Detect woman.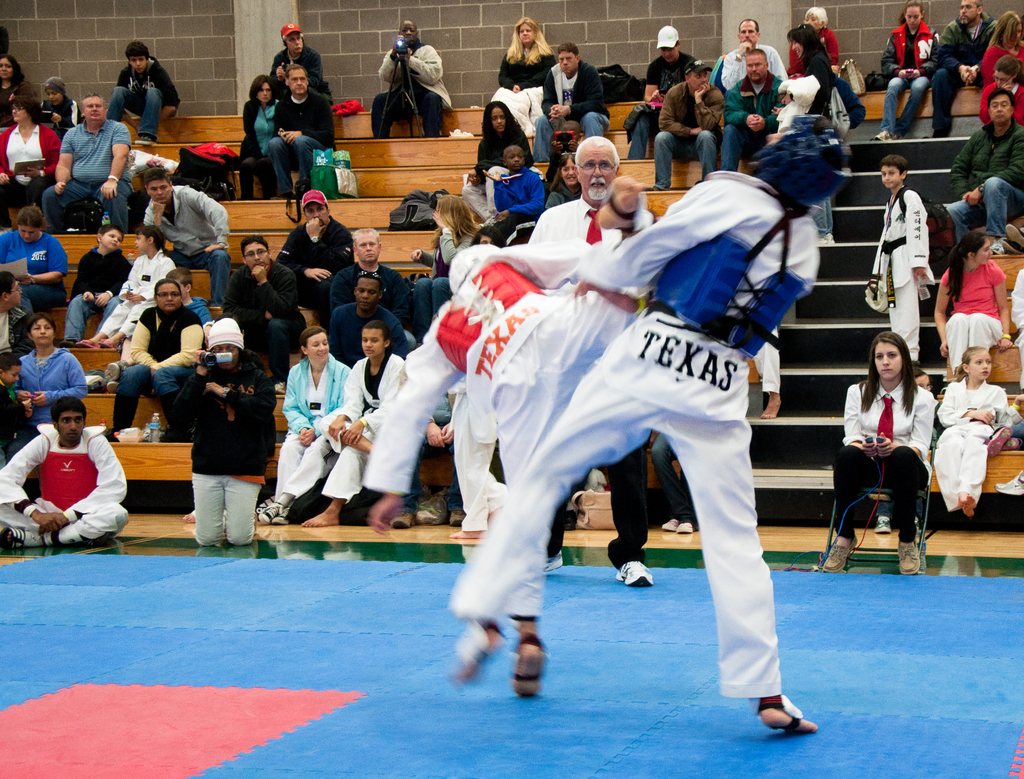
Detected at (x1=870, y1=0, x2=943, y2=143).
